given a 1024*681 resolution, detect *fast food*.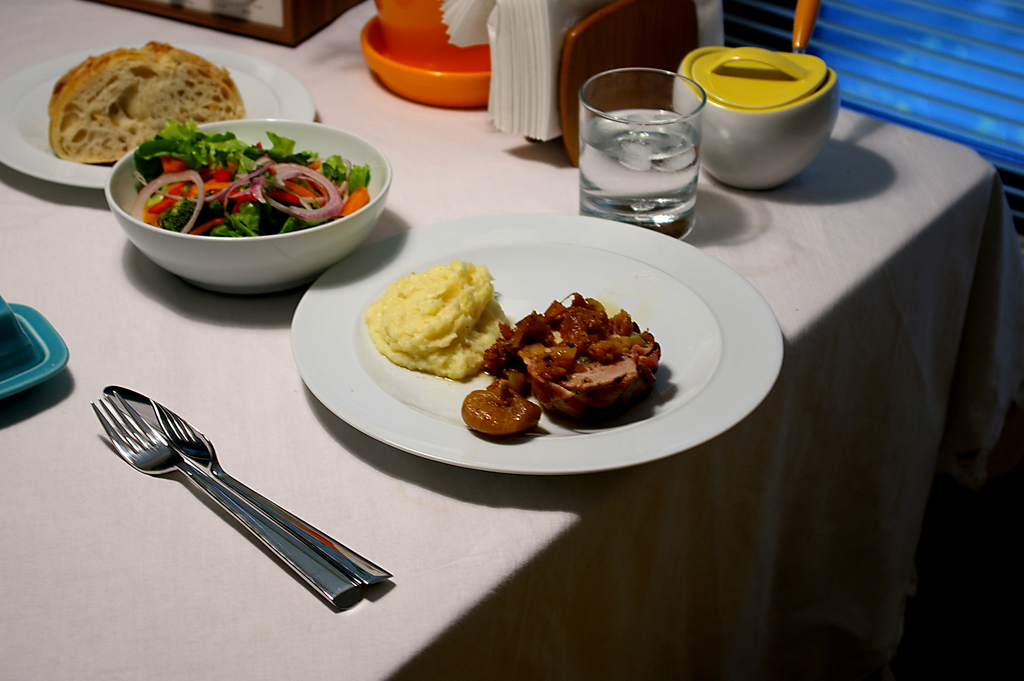
481,284,657,420.
